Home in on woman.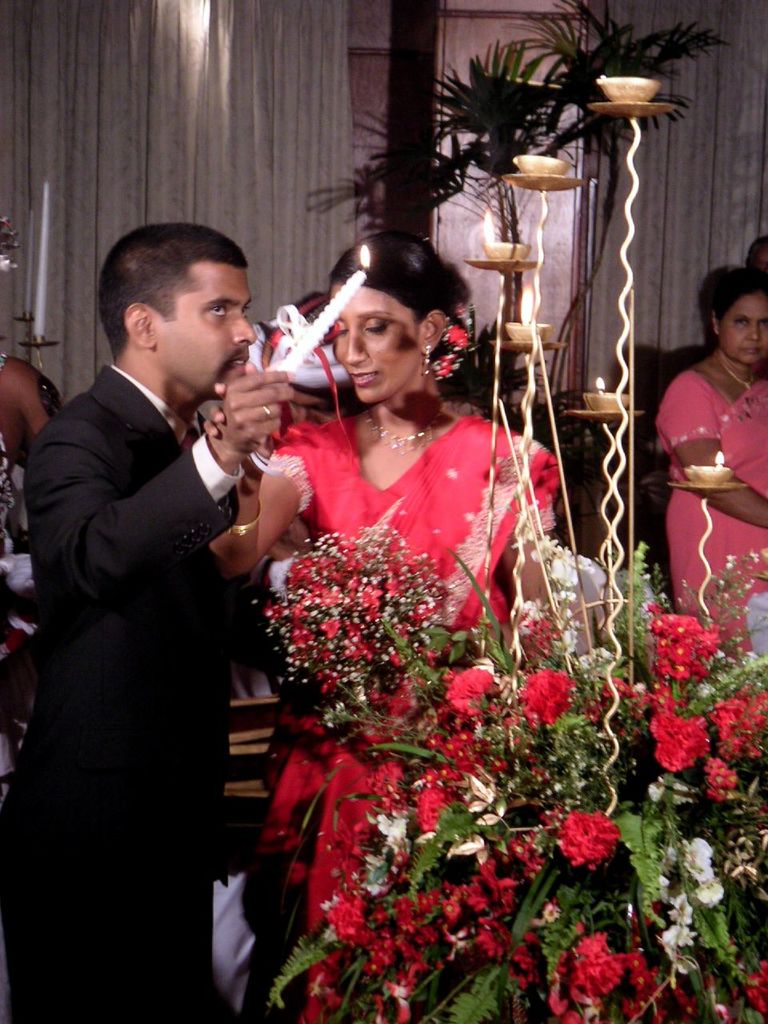
Homed in at bbox(649, 260, 767, 638).
